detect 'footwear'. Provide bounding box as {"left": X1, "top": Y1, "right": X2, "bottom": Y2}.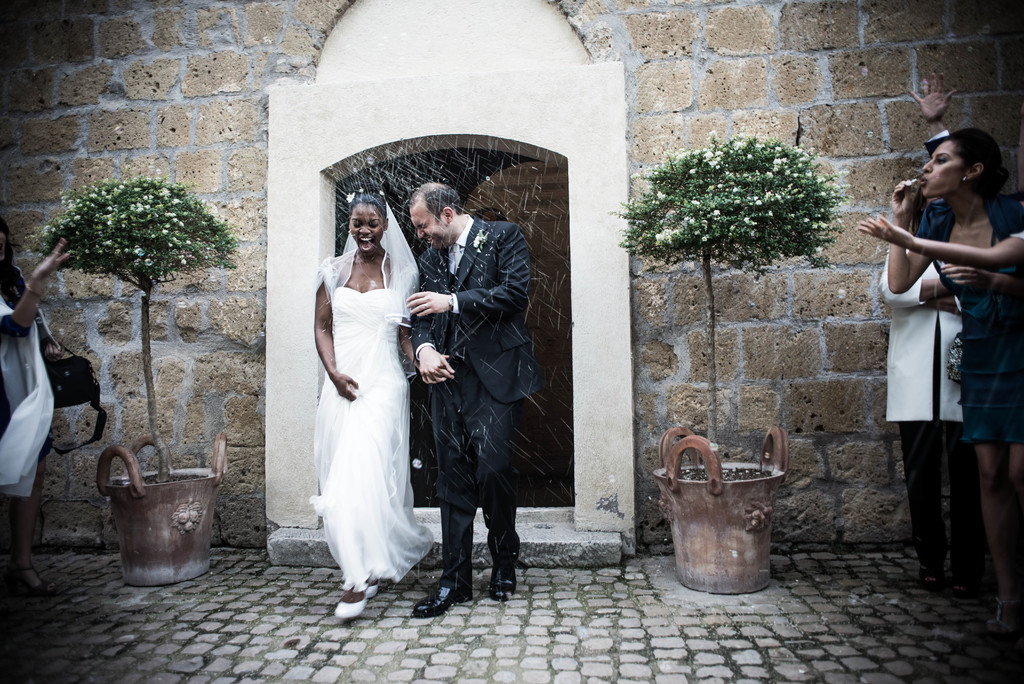
{"left": 6, "top": 558, "right": 58, "bottom": 590}.
